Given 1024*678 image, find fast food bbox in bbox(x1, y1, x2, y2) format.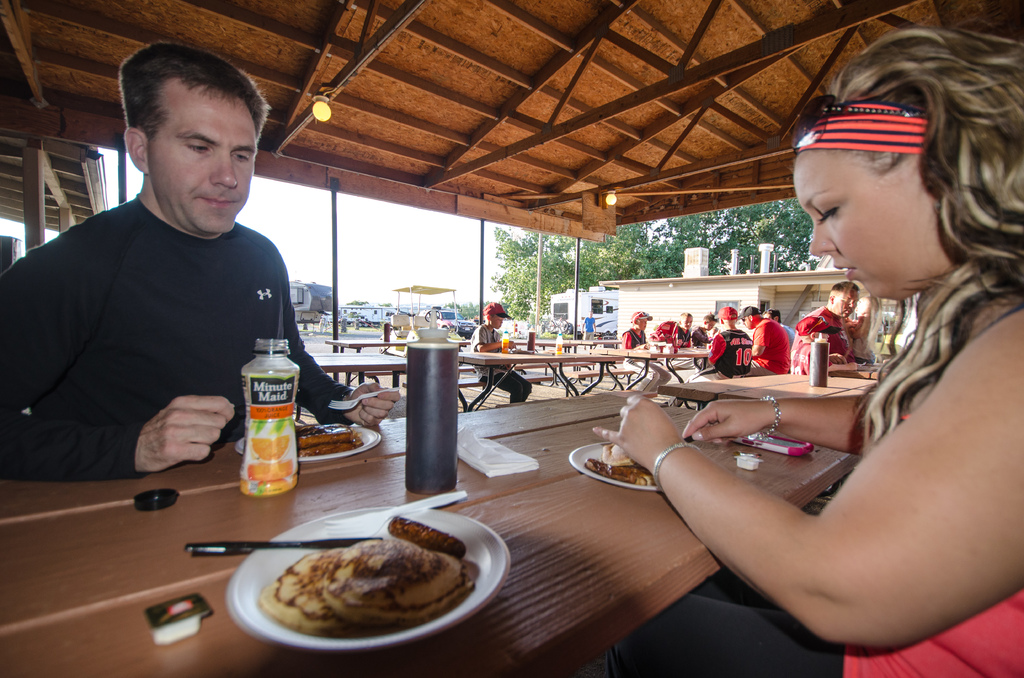
bbox(574, 452, 653, 497).
